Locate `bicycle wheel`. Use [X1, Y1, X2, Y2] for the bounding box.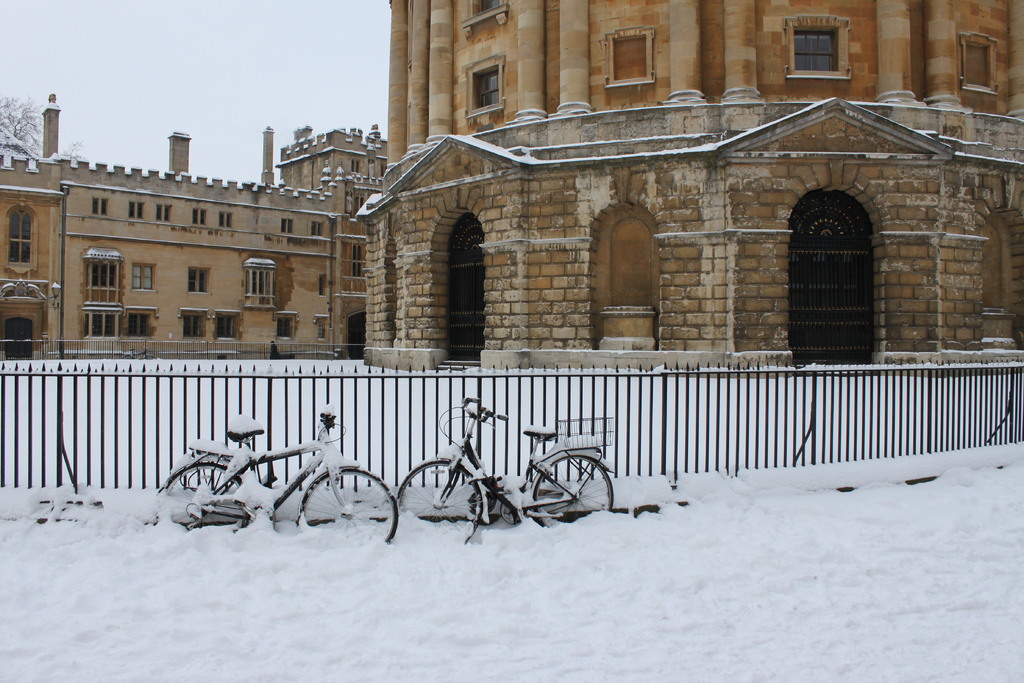
[144, 355, 155, 359].
